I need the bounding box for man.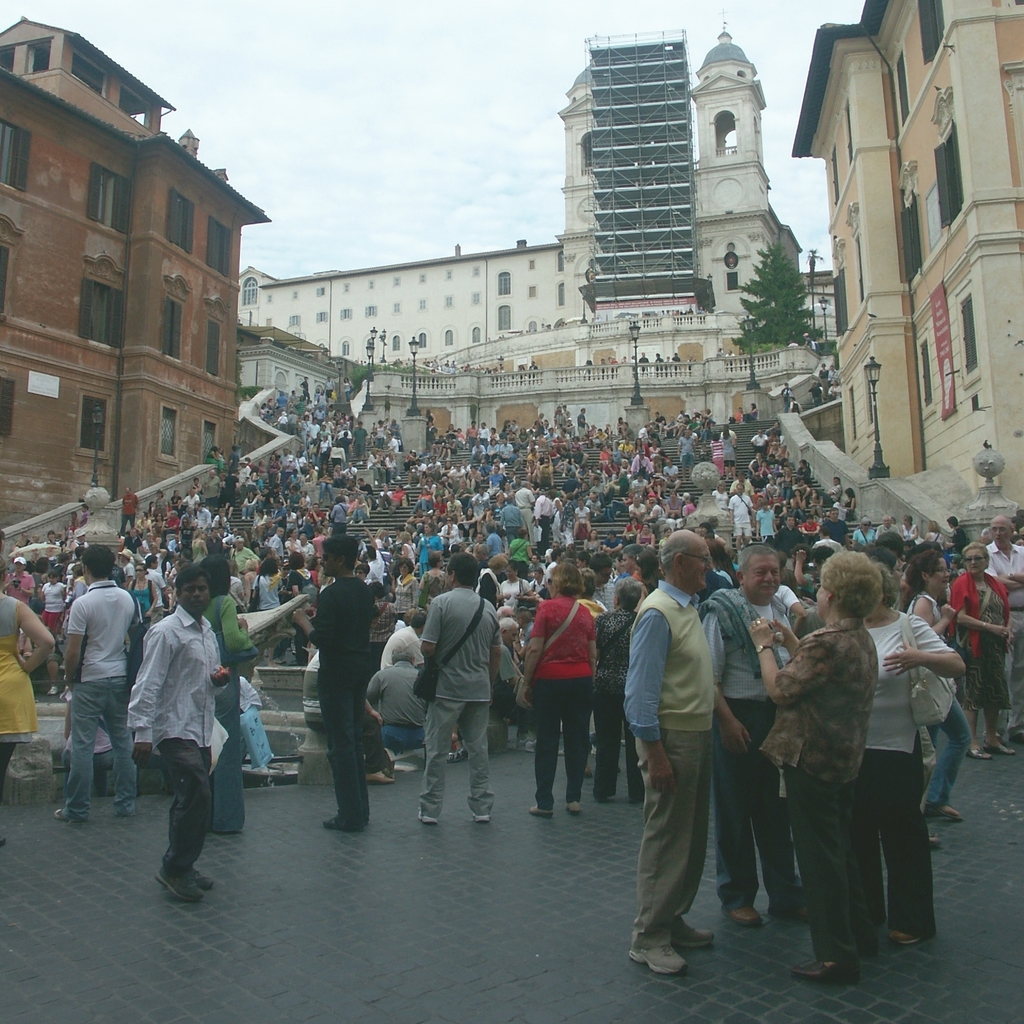
Here it is: locate(124, 550, 134, 590).
